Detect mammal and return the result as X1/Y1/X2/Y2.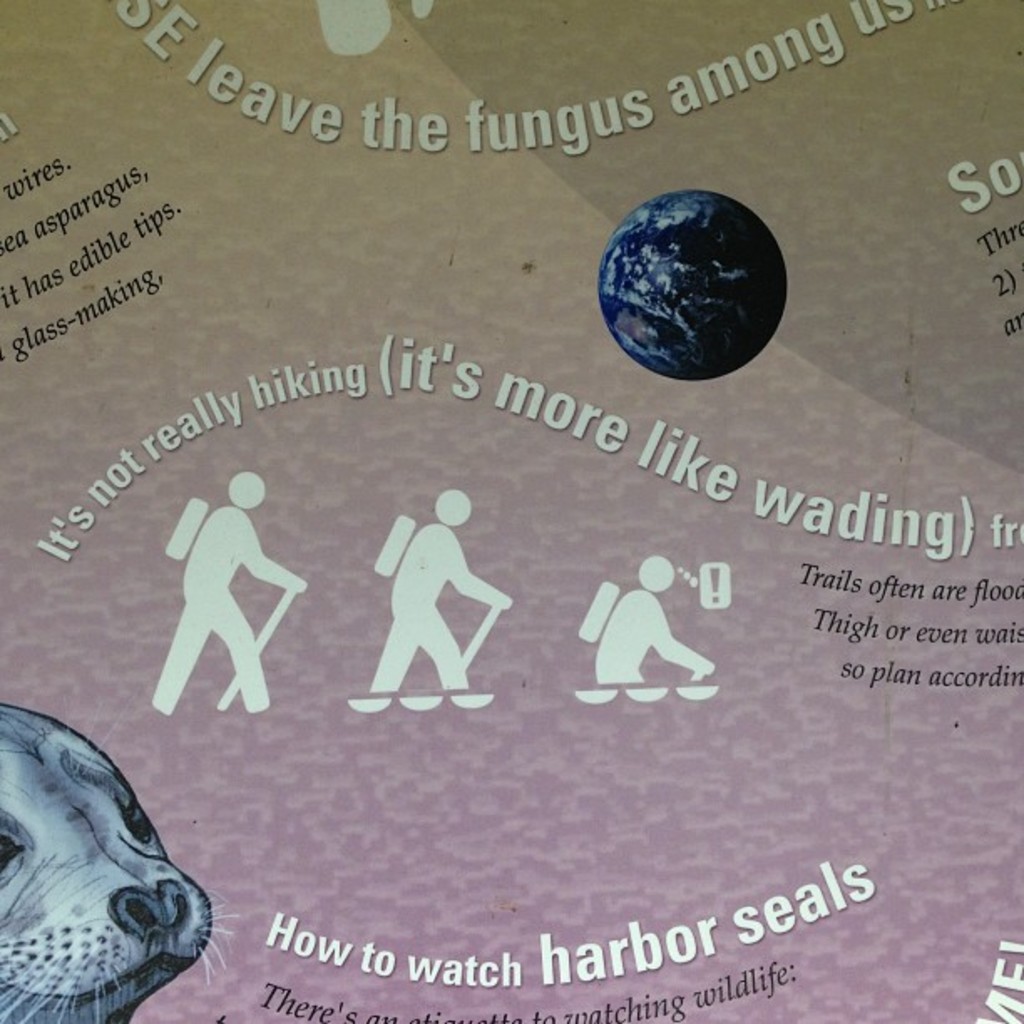
340/472/504/711.
